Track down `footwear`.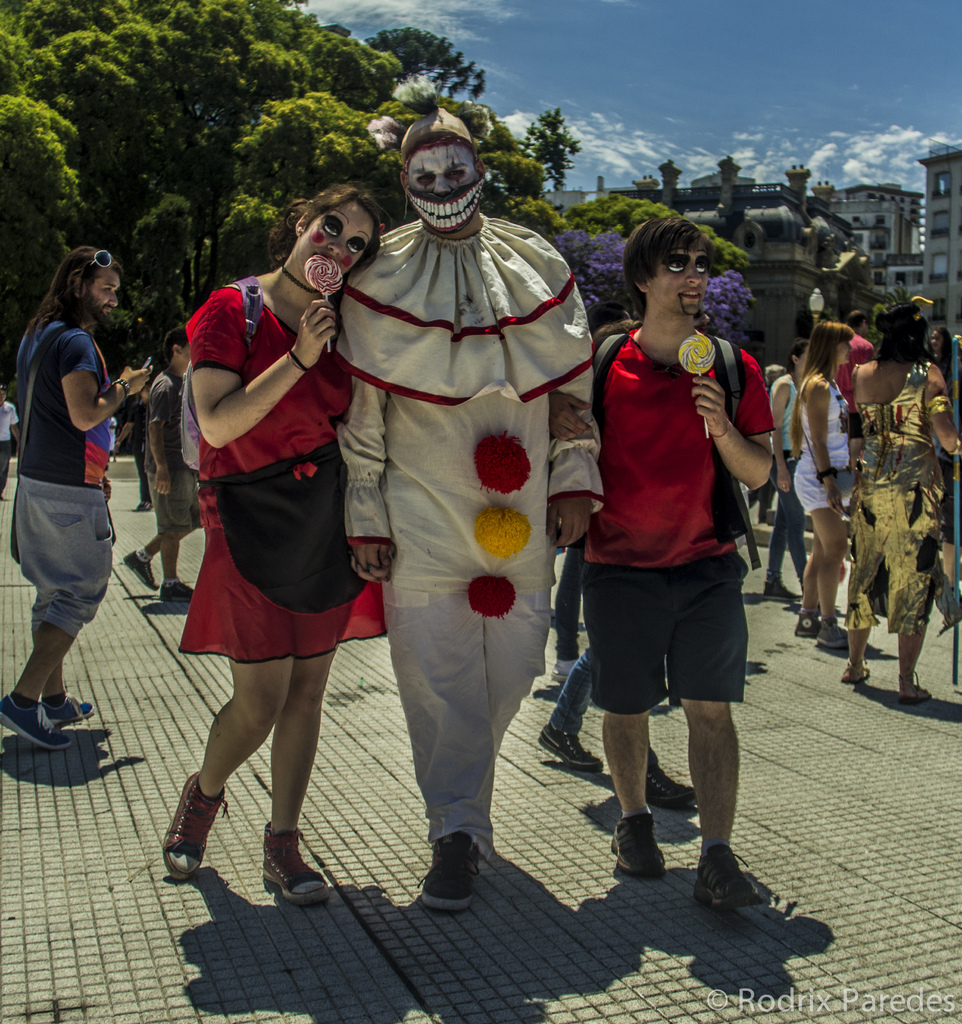
Tracked to <region>535, 723, 604, 769</region>.
